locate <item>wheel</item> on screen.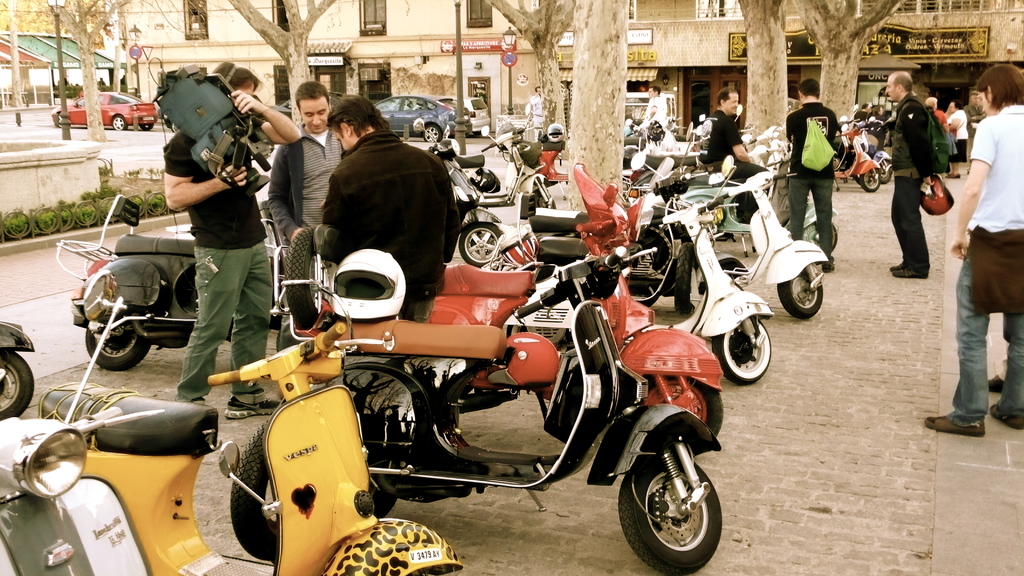
On screen at 509/324/574/349.
